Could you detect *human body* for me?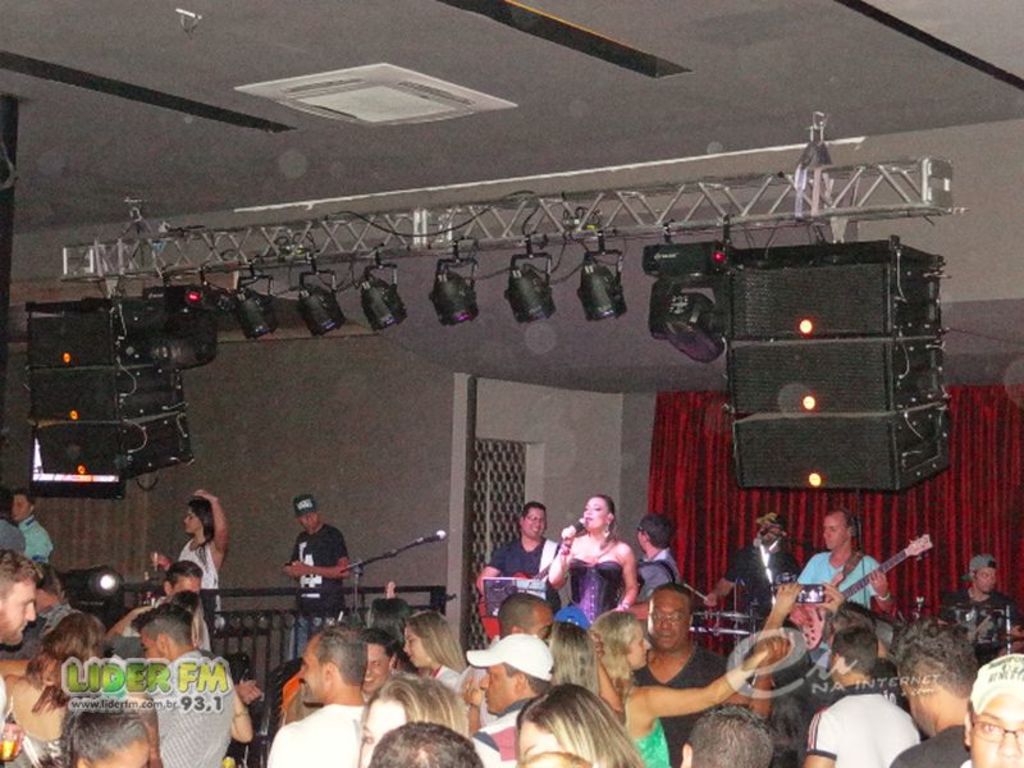
Detection result: (left=524, top=678, right=636, bottom=767).
